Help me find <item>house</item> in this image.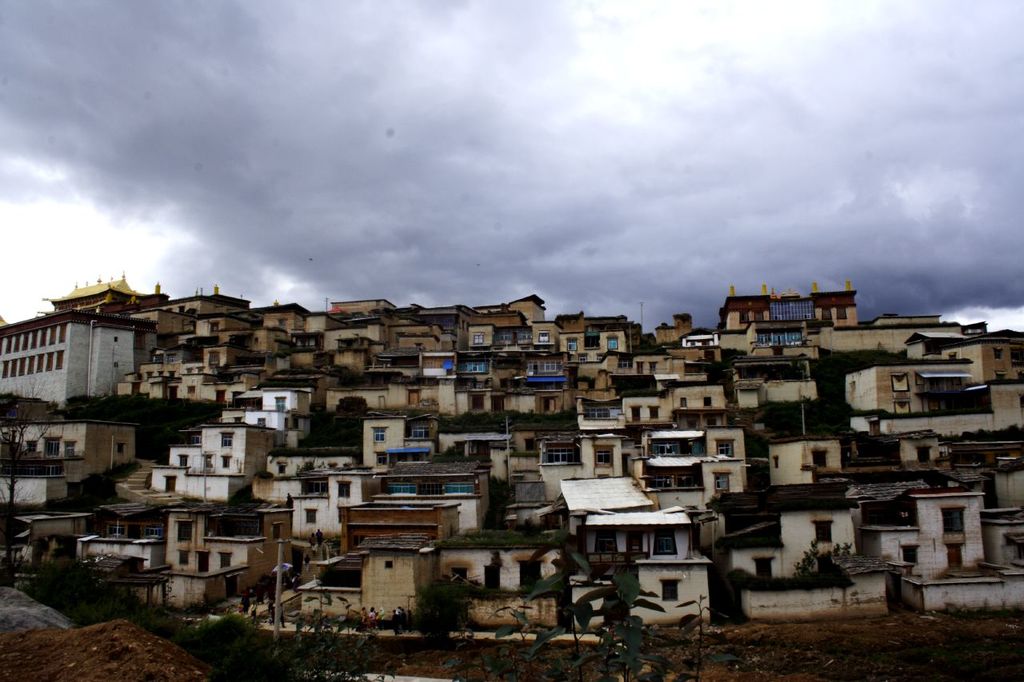
Found it: (458,373,573,420).
